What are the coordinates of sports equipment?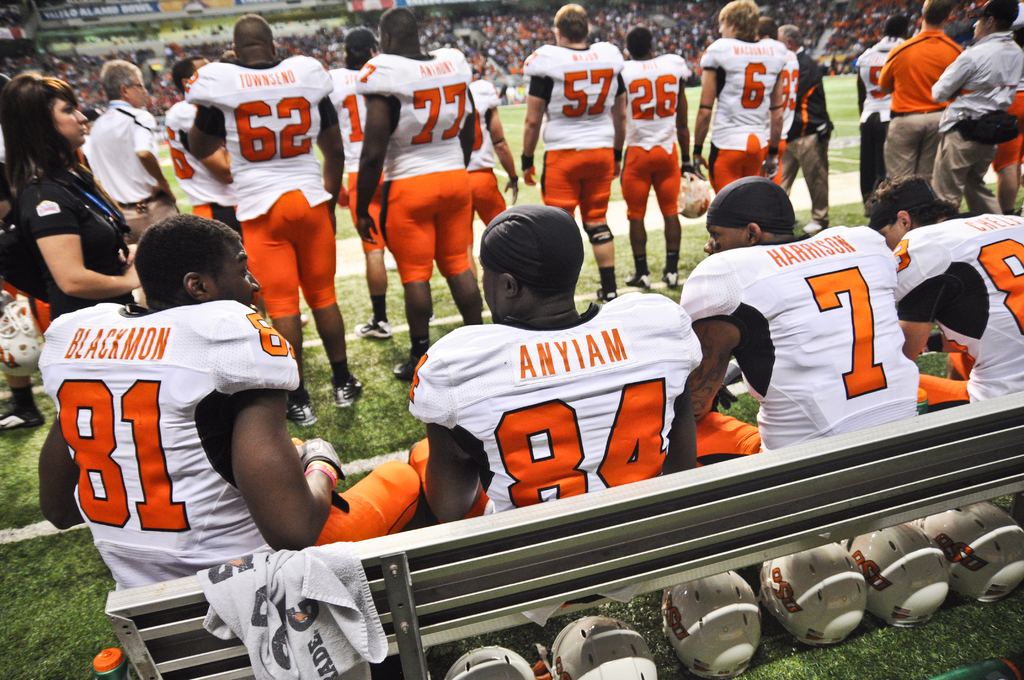
[x1=333, y1=376, x2=368, y2=411].
